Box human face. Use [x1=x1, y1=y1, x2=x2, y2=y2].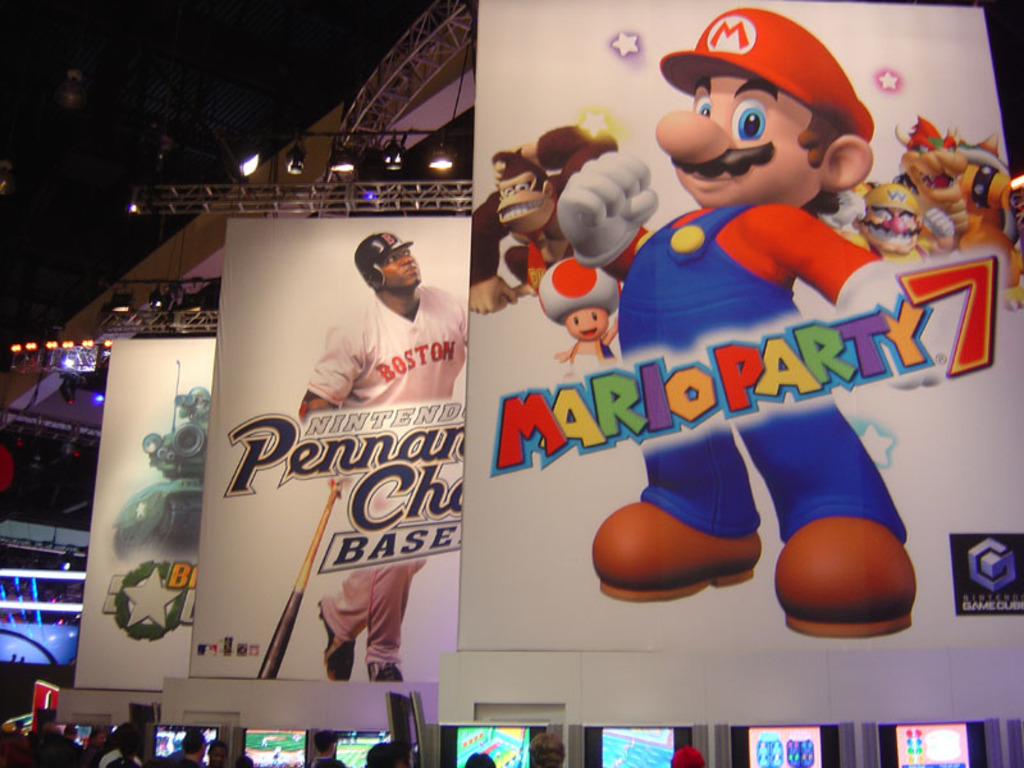
[x1=384, y1=250, x2=424, y2=291].
